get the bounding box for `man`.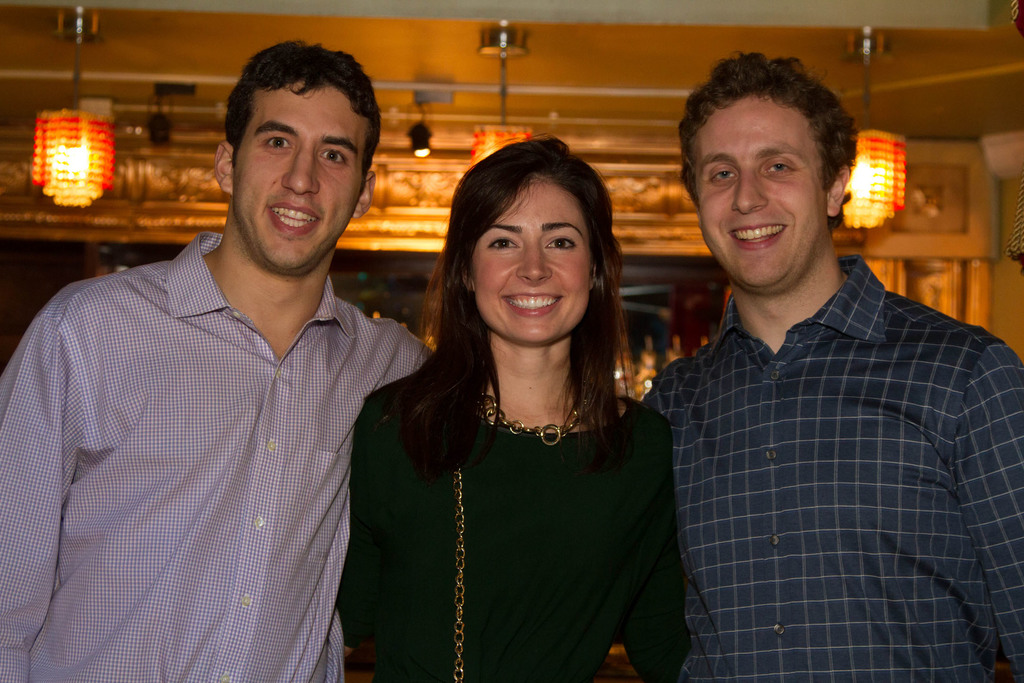
locate(0, 40, 435, 682).
